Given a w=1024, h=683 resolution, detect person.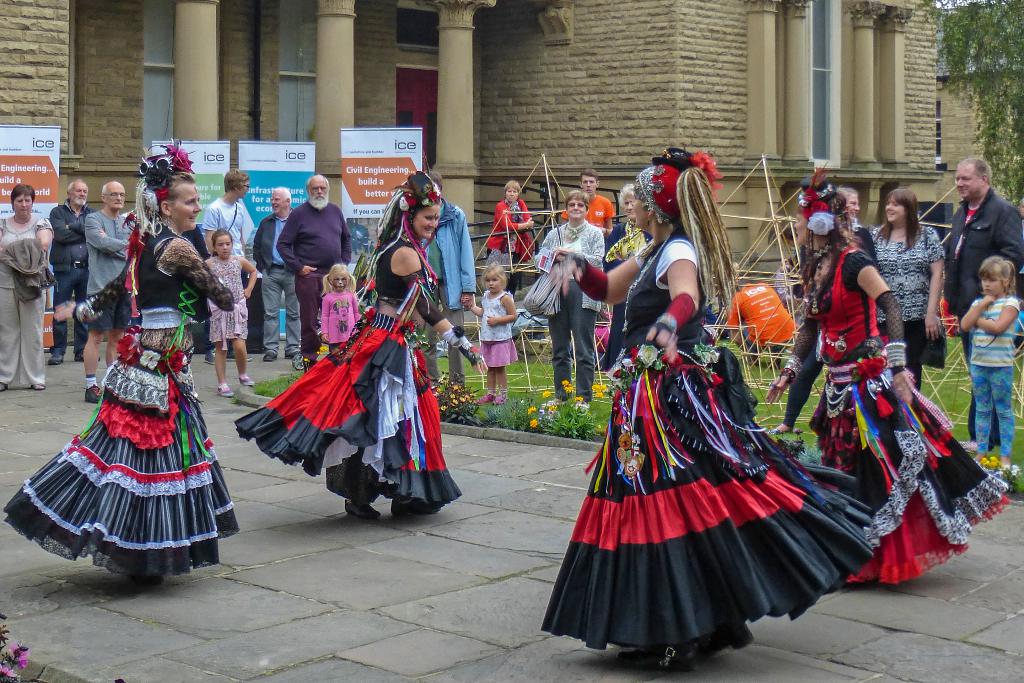
Rect(761, 165, 1011, 577).
